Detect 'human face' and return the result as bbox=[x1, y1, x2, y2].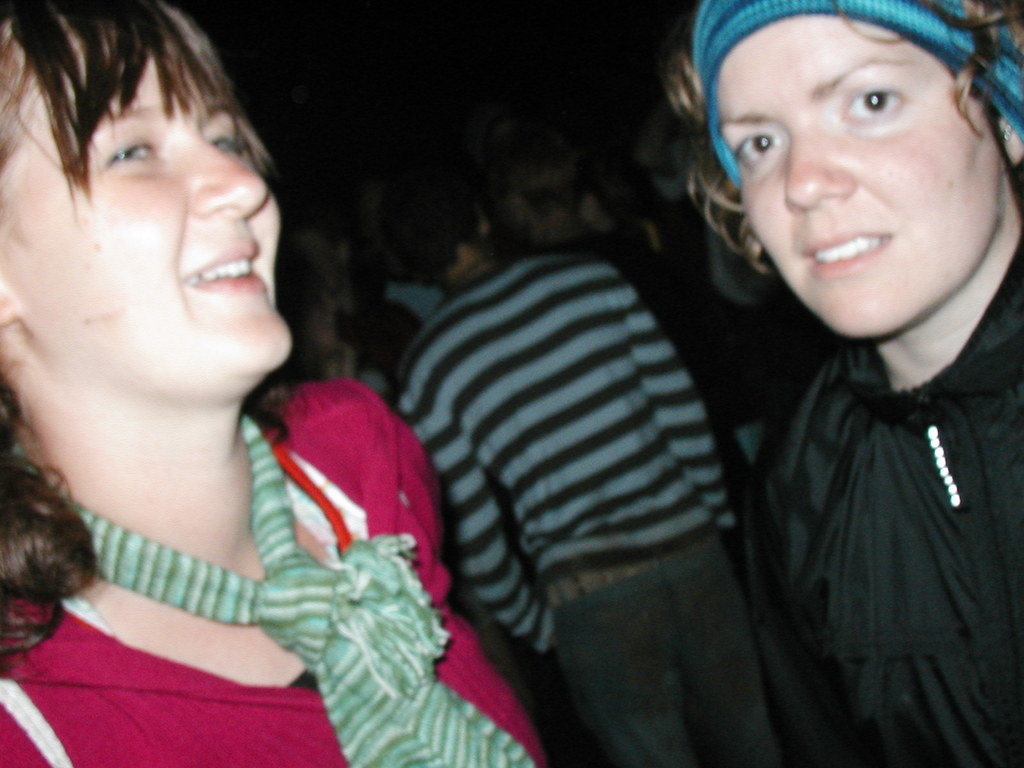
bbox=[720, 16, 999, 336].
